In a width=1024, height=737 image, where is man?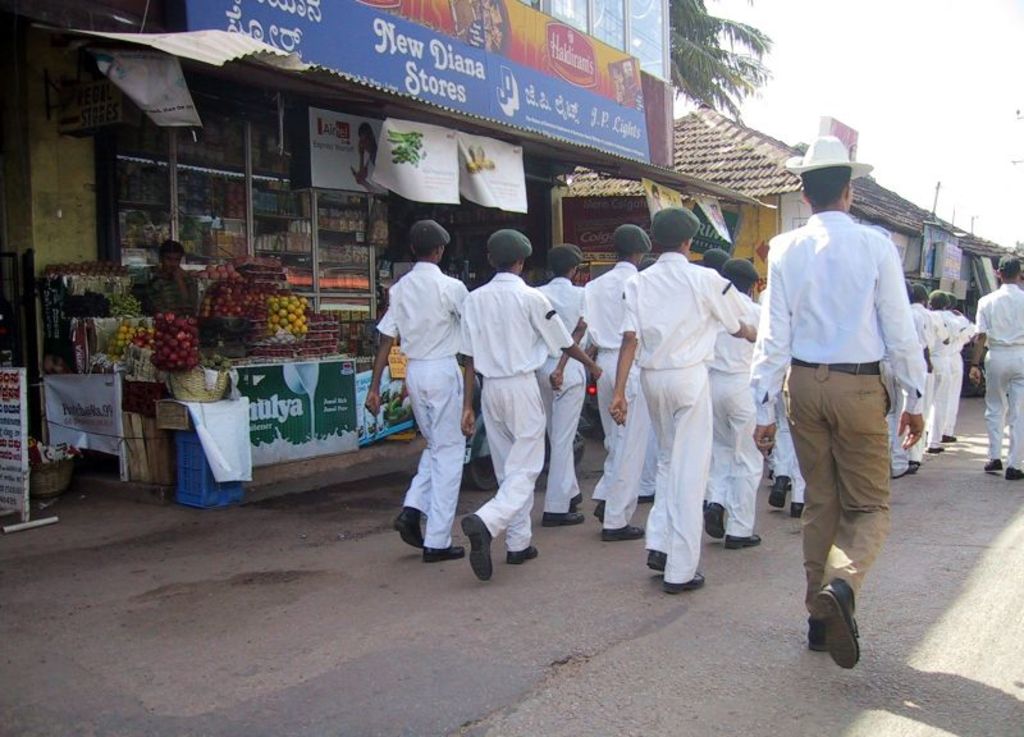
<box>936,296,977,444</box>.
